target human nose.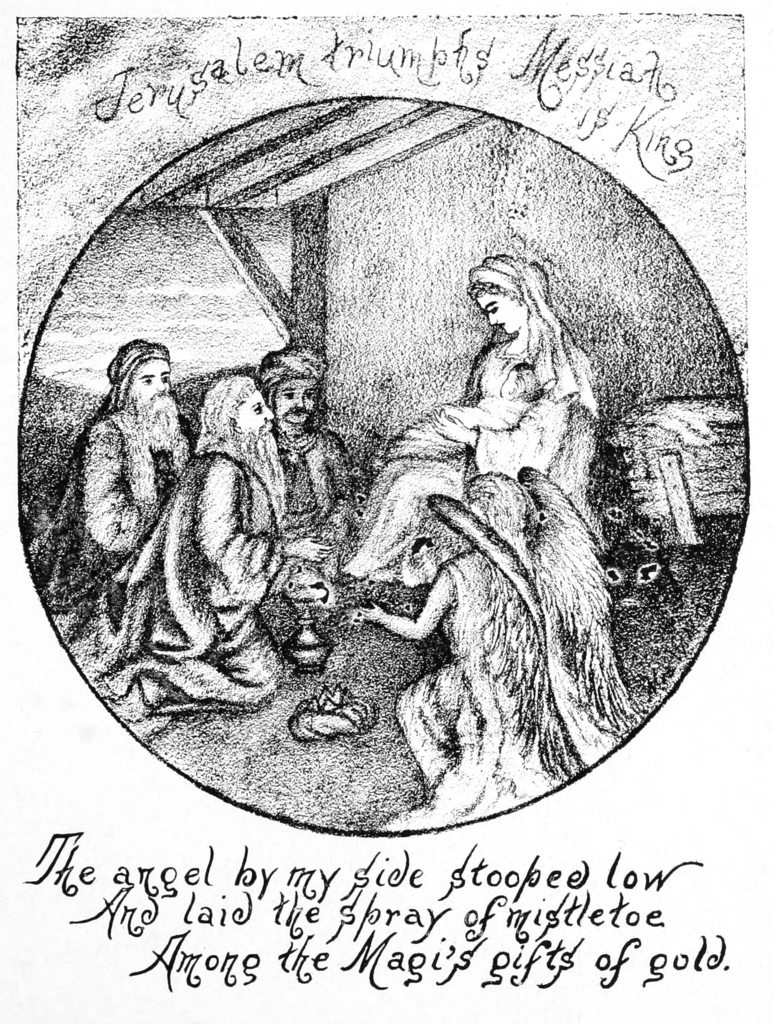
Target region: 262:405:277:423.
